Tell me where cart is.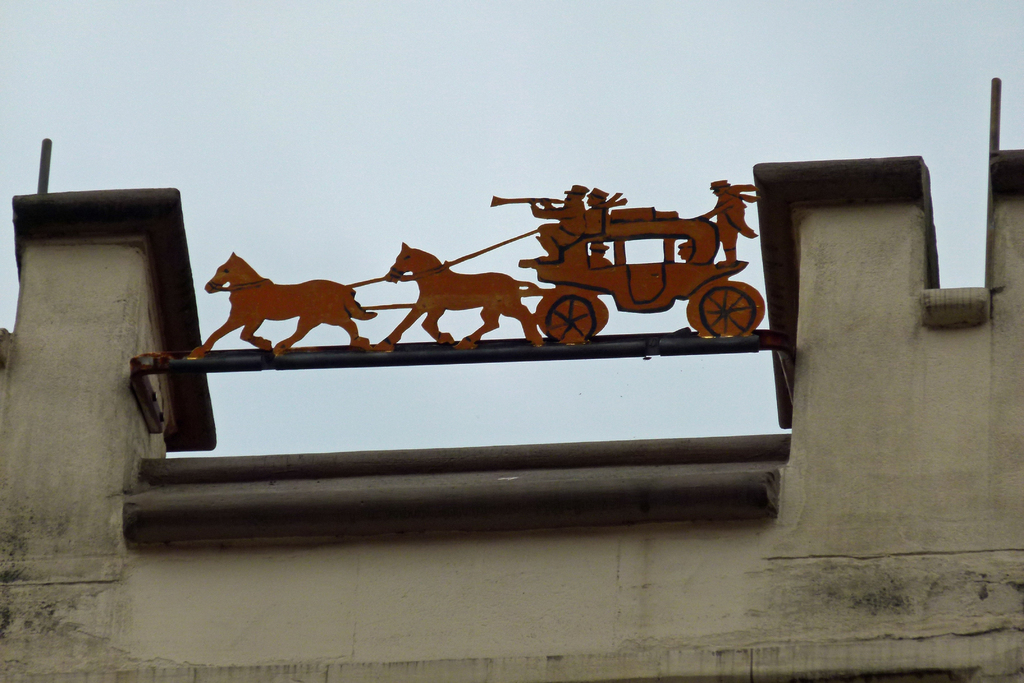
cart is at x1=356, y1=203, x2=766, y2=349.
